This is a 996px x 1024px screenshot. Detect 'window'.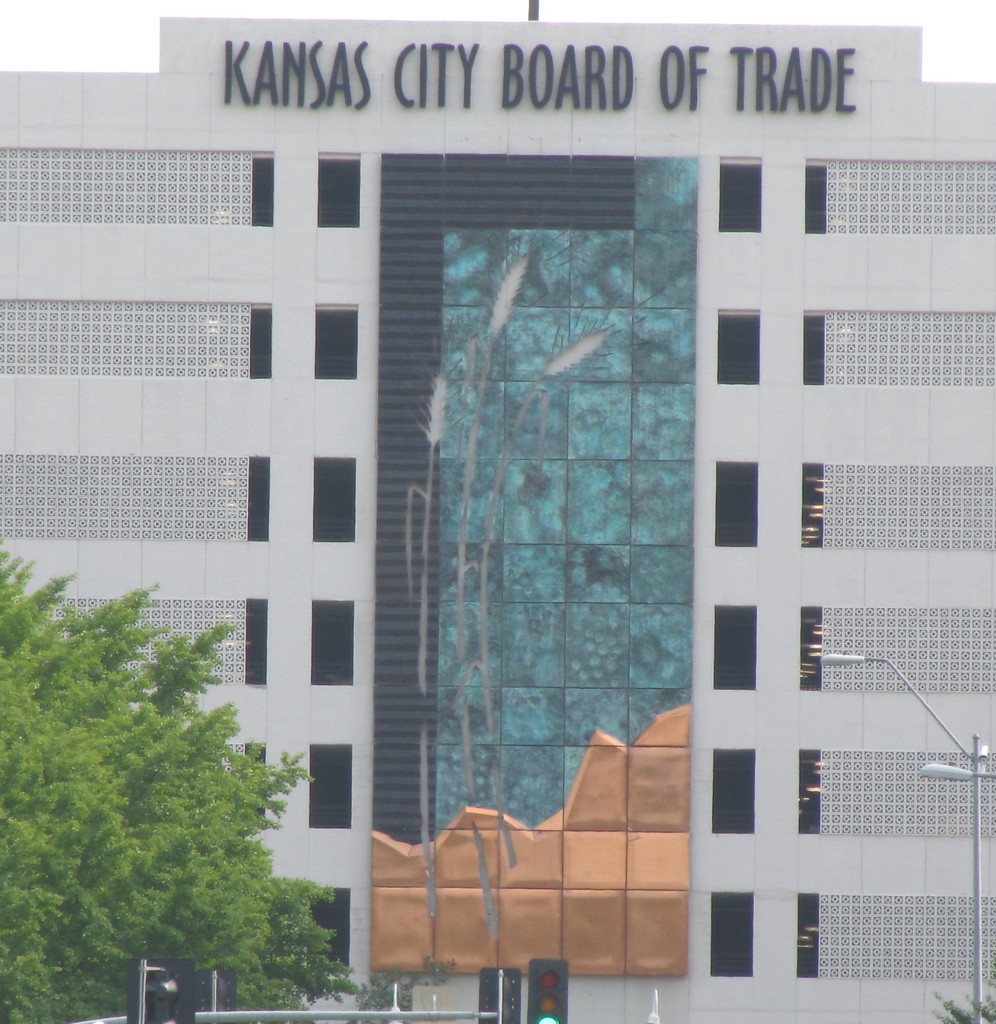
304, 890, 352, 976.
